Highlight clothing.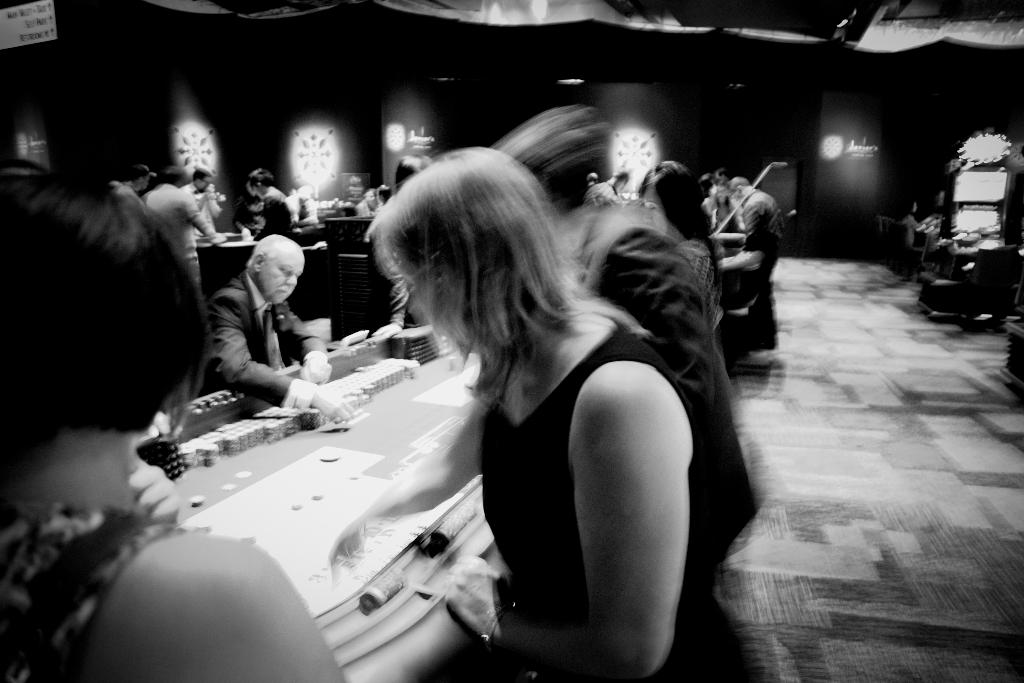
Highlighted region: 478,325,701,680.
